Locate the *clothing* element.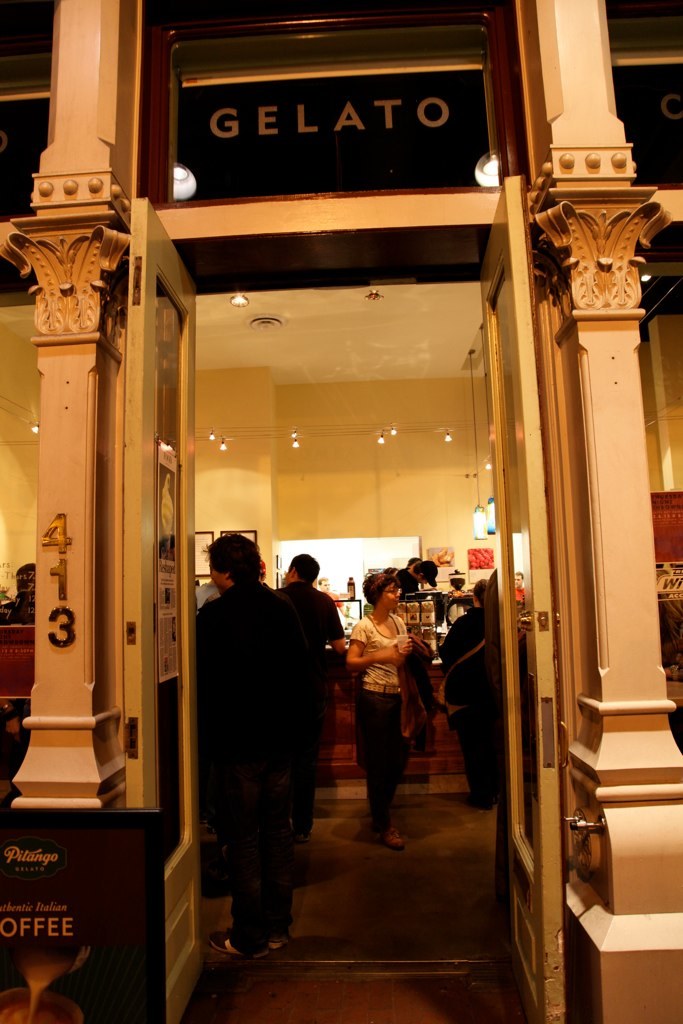
Element bbox: pyautogui.locateOnScreen(194, 573, 315, 960).
